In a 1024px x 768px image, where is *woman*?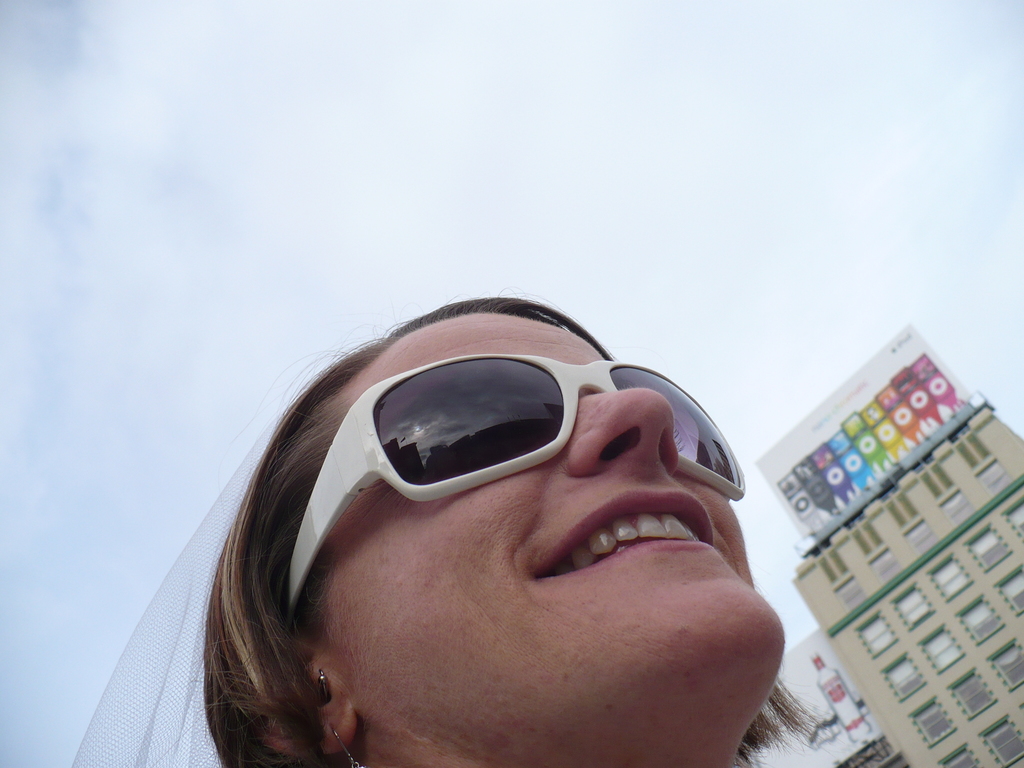
BBox(100, 223, 870, 767).
